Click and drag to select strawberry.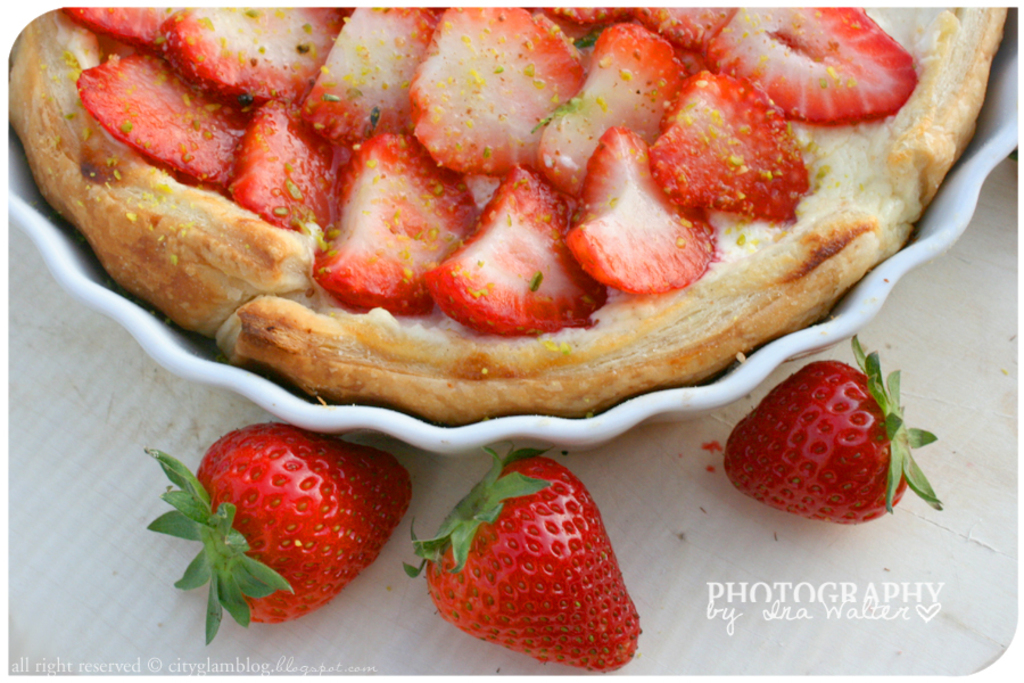
Selection: <bbox>713, 327, 945, 527</bbox>.
